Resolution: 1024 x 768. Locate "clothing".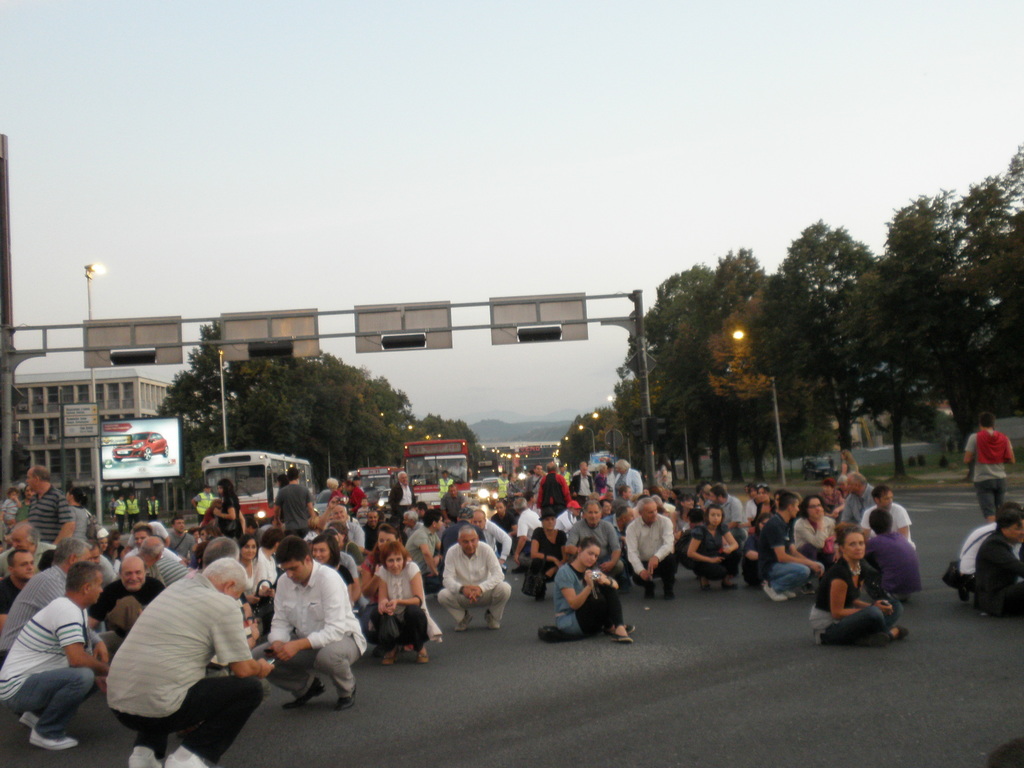
966 431 1013 519.
